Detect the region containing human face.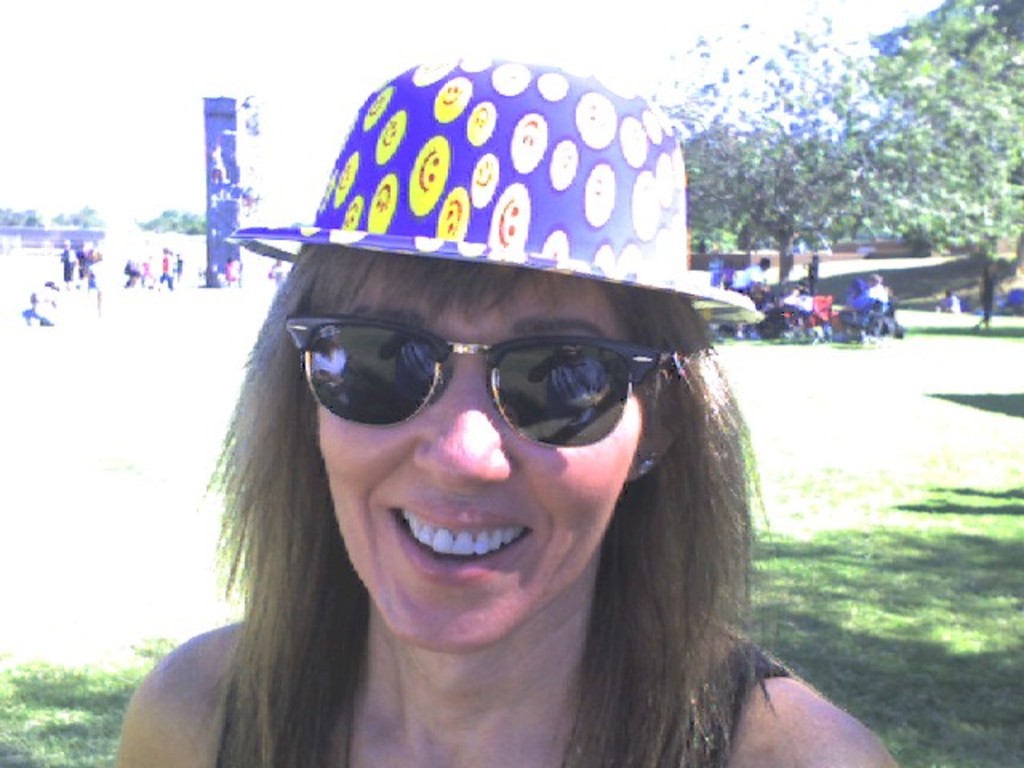
box(318, 254, 645, 653).
